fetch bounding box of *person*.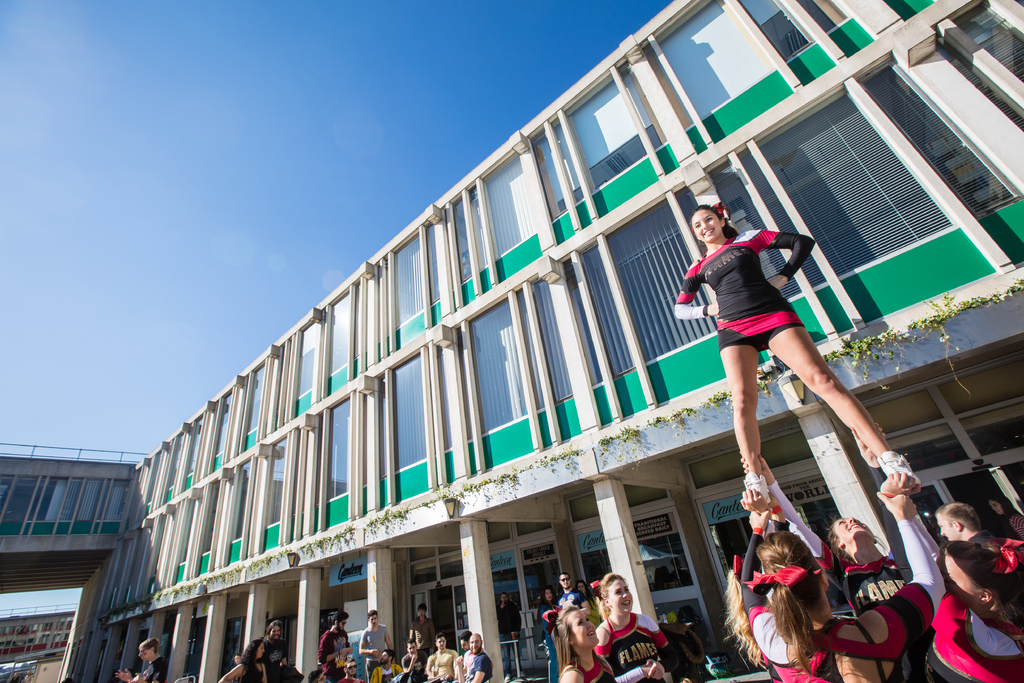
Bbox: box=[402, 638, 426, 682].
